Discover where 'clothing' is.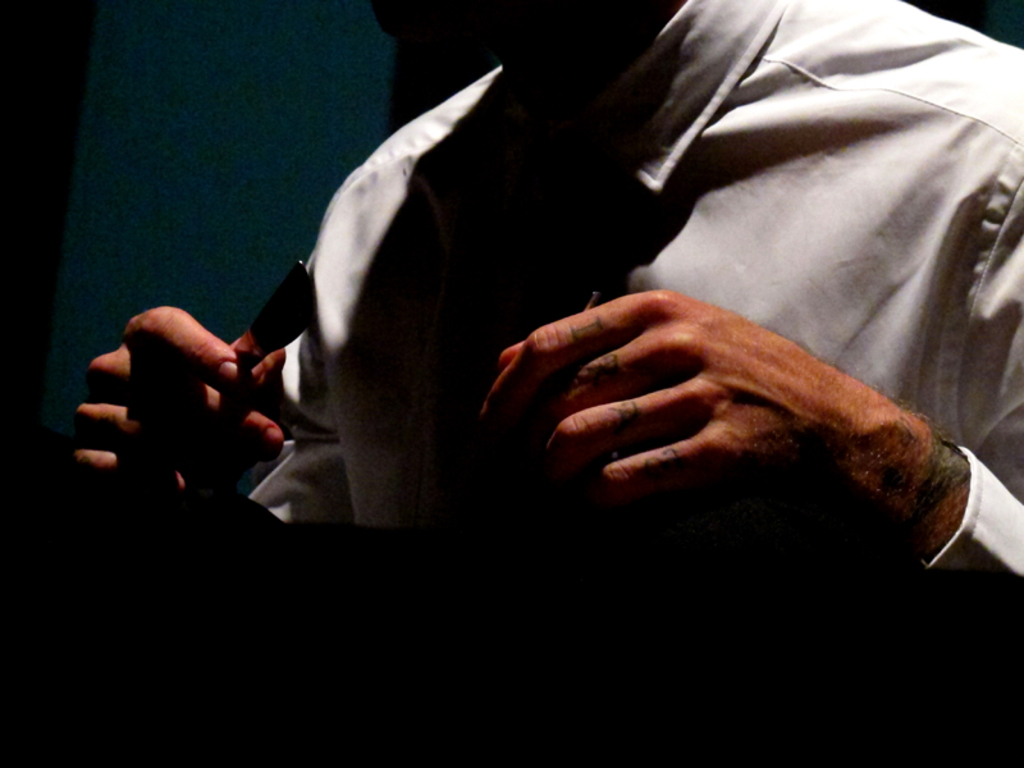
Discovered at <region>160, 14, 952, 637</region>.
